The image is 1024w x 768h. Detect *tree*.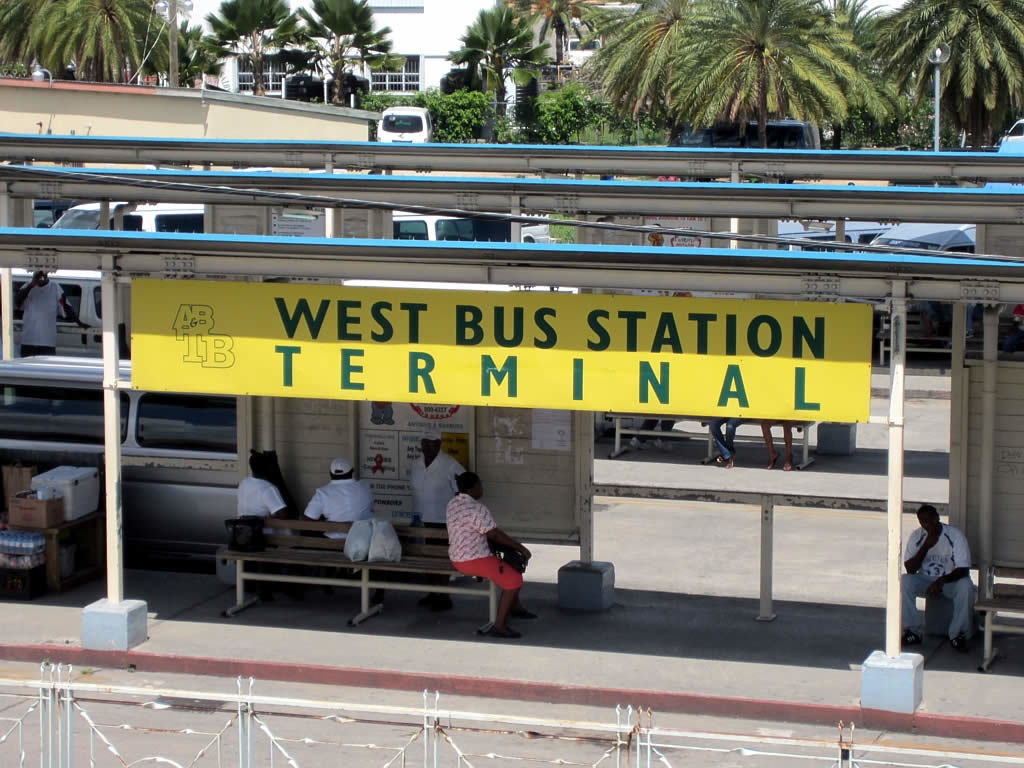
Detection: <region>179, 19, 225, 82</region>.
